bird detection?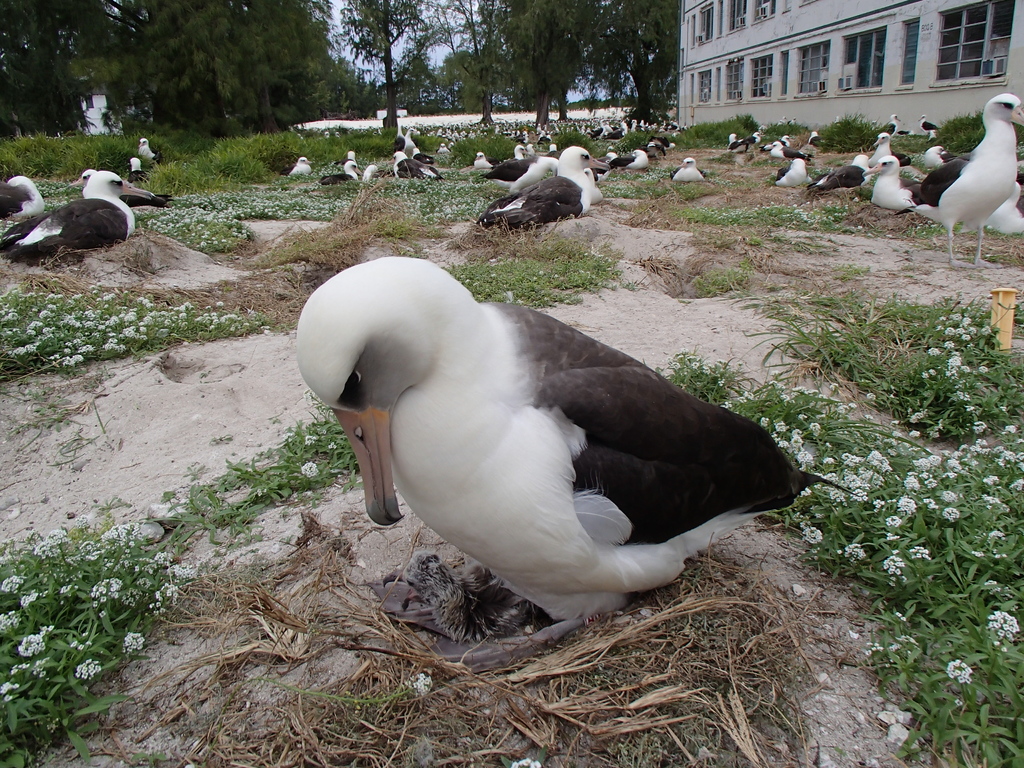
627/148/652/171
